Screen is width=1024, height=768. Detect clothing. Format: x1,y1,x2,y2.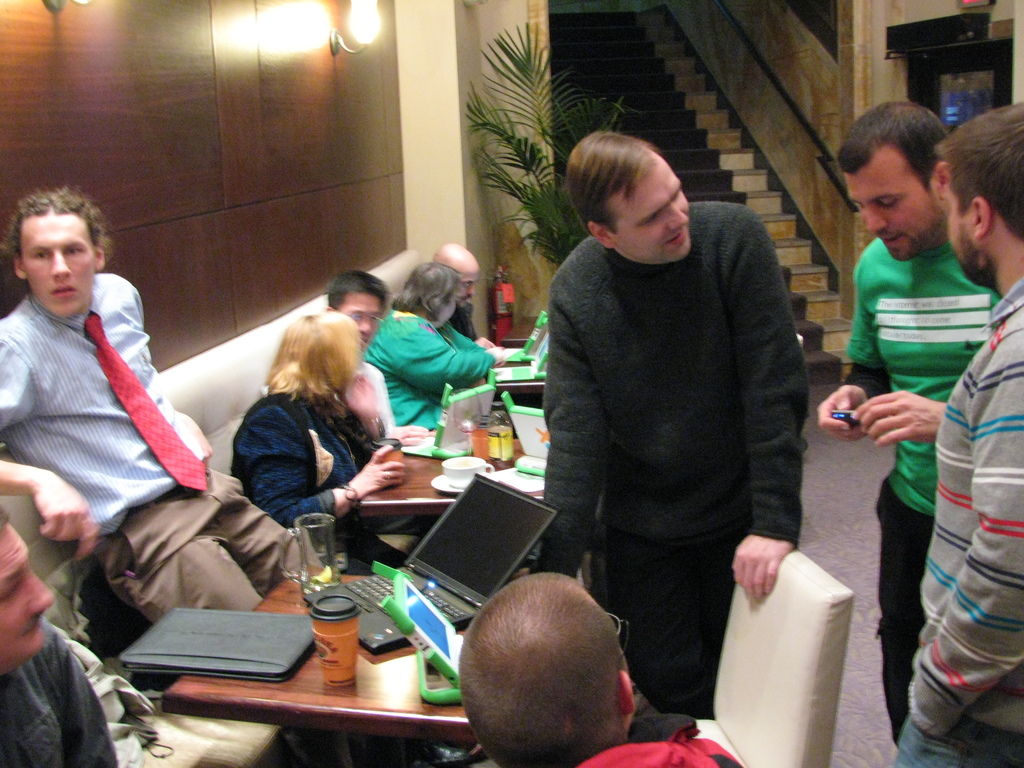
842,243,996,736.
